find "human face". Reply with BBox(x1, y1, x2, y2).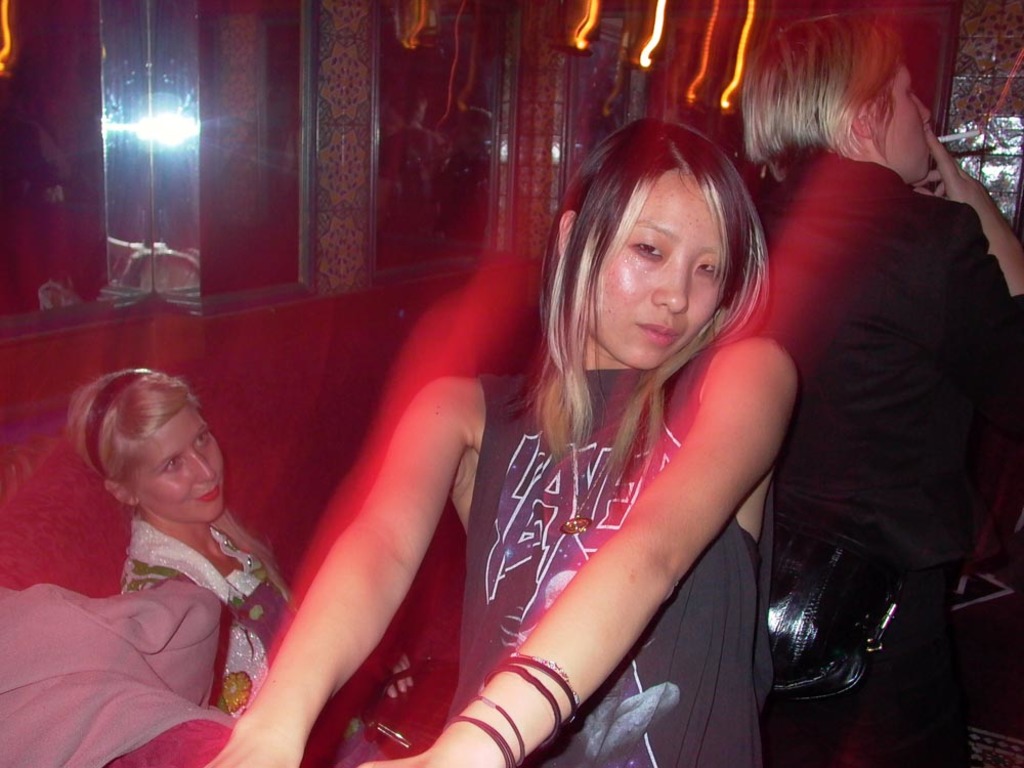
BBox(878, 68, 933, 173).
